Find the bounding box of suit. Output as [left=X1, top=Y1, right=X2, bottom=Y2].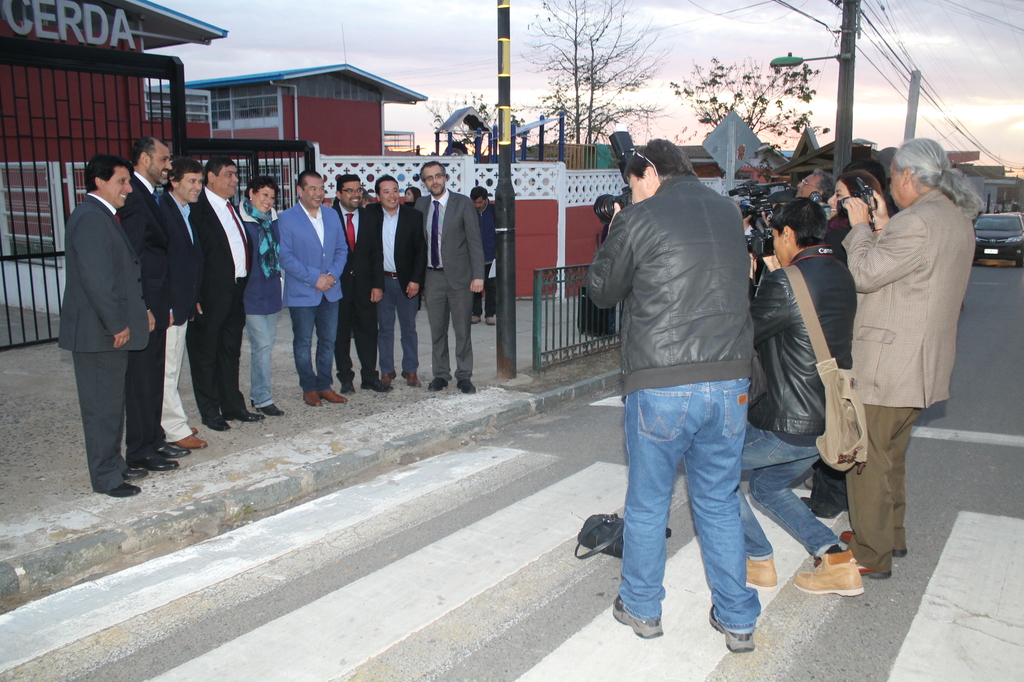
[left=116, top=170, right=174, bottom=462].
